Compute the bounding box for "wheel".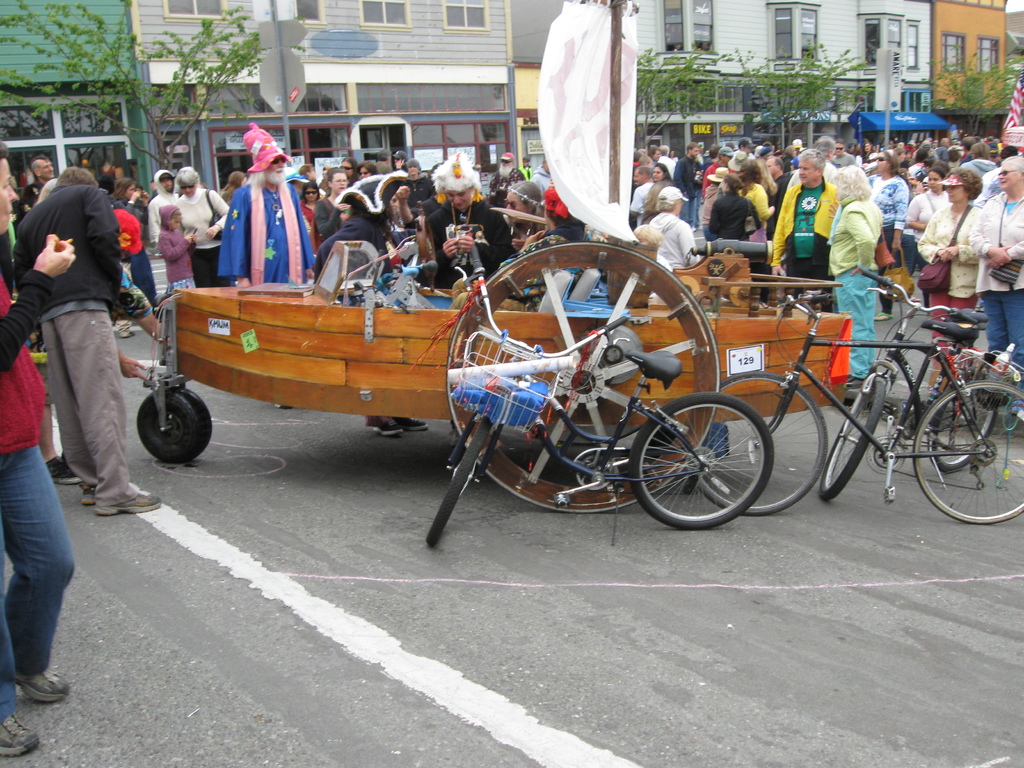
692 370 829 518.
